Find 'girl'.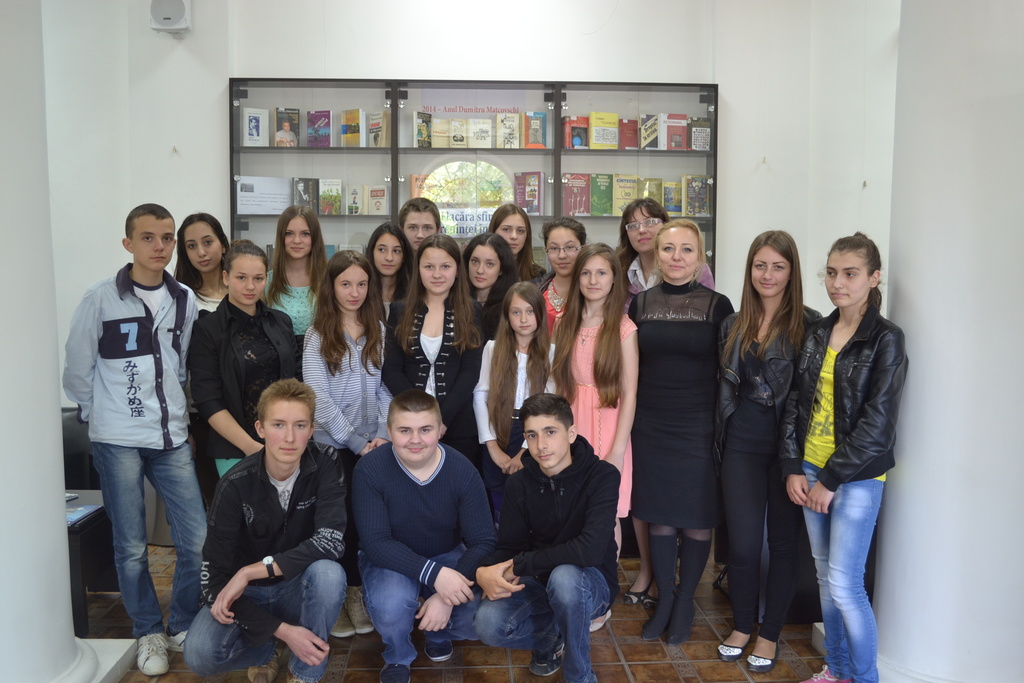
locate(263, 204, 328, 357).
